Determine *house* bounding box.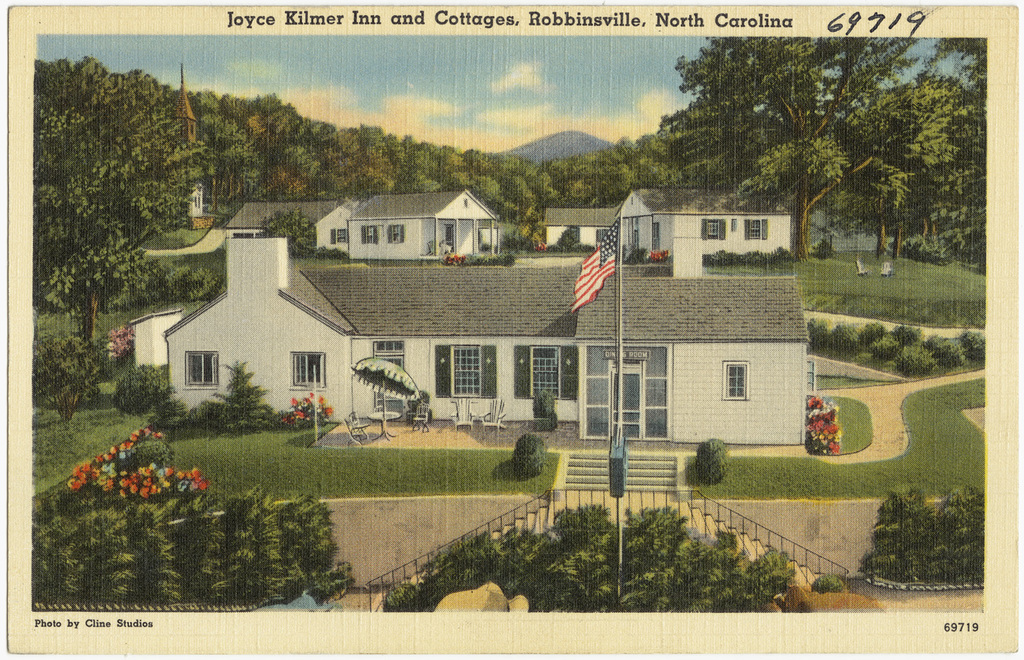
Determined: {"left": 542, "top": 201, "right": 623, "bottom": 257}.
